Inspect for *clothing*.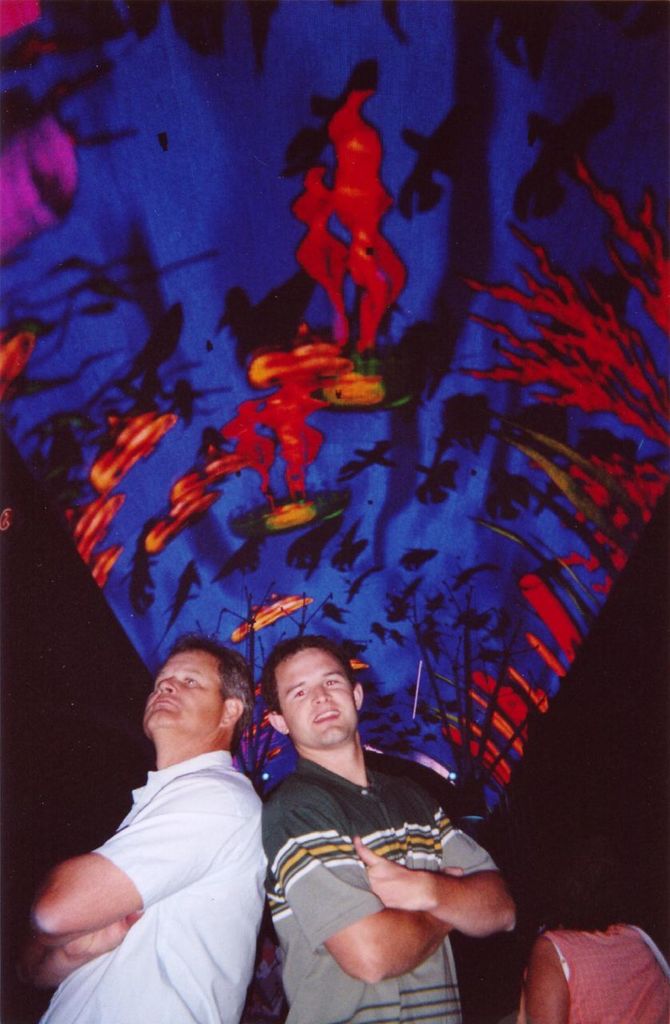
Inspection: (x1=35, y1=746, x2=274, y2=1023).
